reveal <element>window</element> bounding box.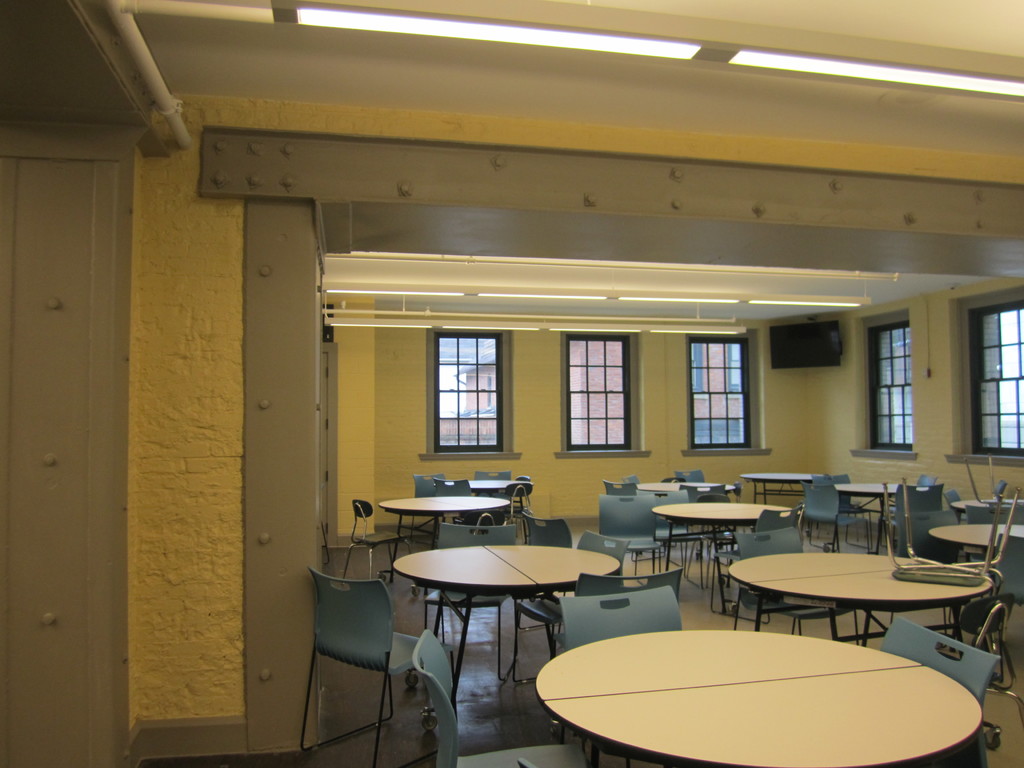
Revealed: [left=864, top=323, right=914, bottom=457].
